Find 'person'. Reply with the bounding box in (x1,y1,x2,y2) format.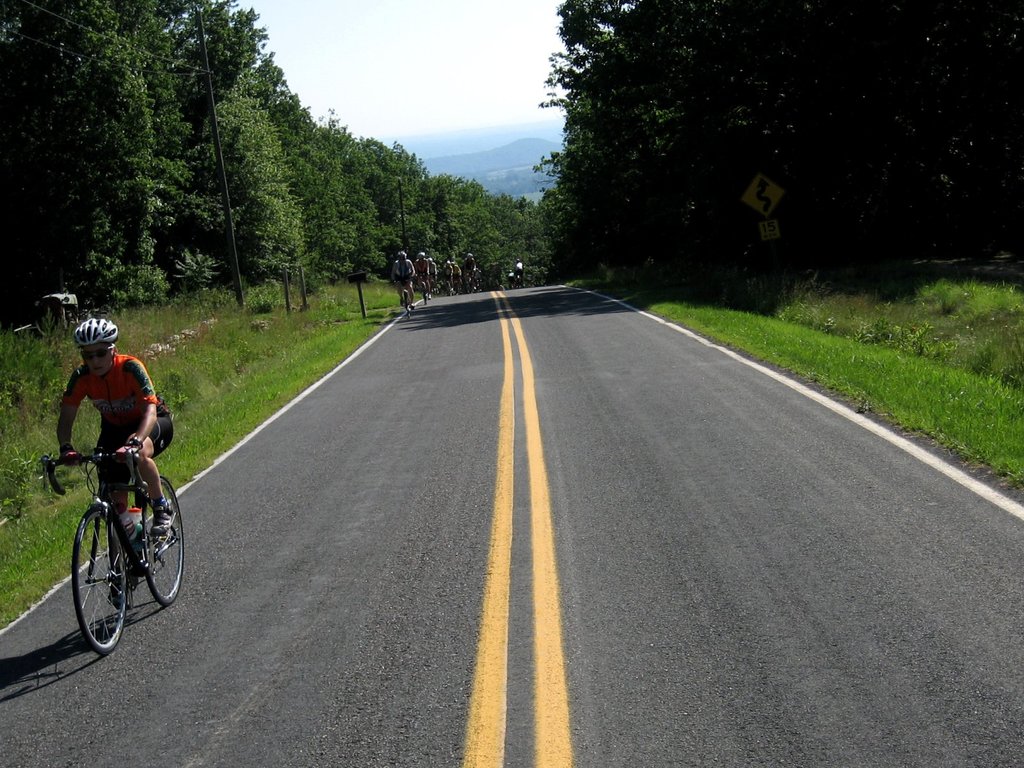
(419,249,430,300).
